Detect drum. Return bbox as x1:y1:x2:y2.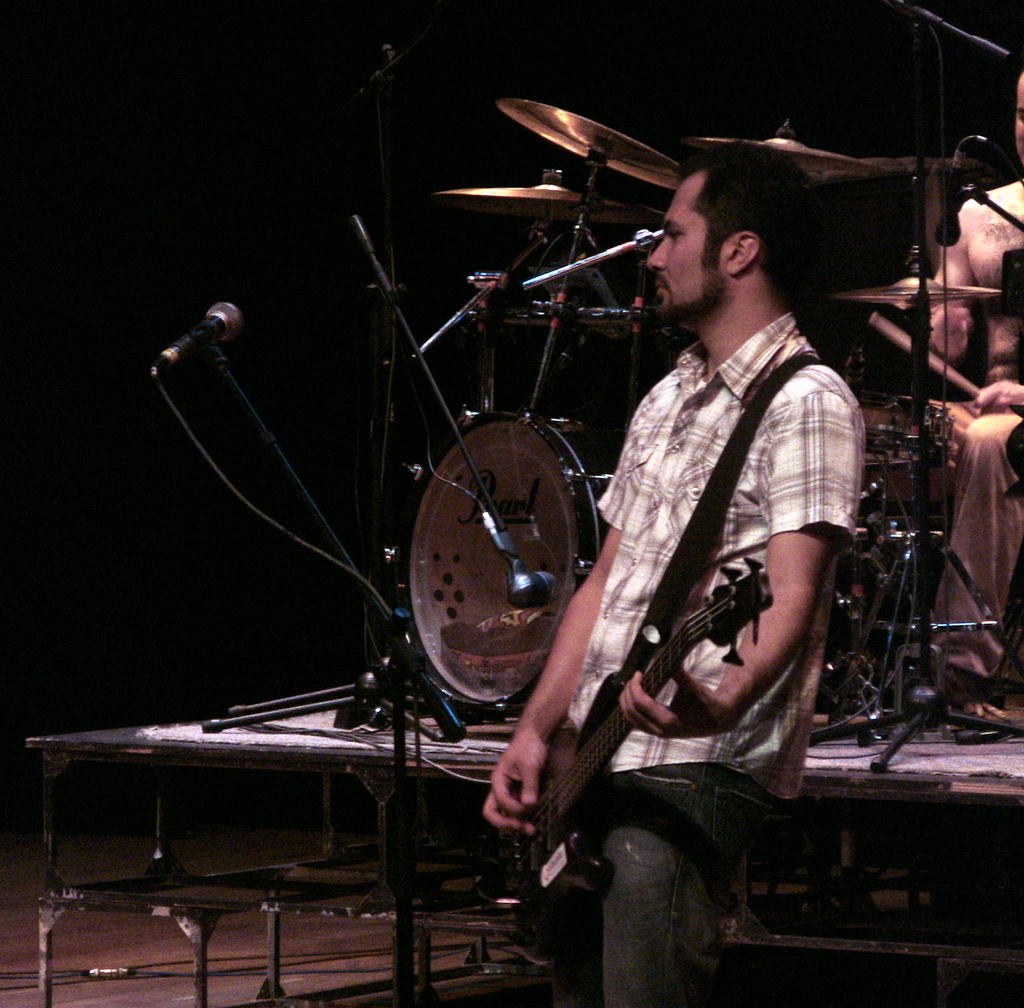
385:407:615:710.
